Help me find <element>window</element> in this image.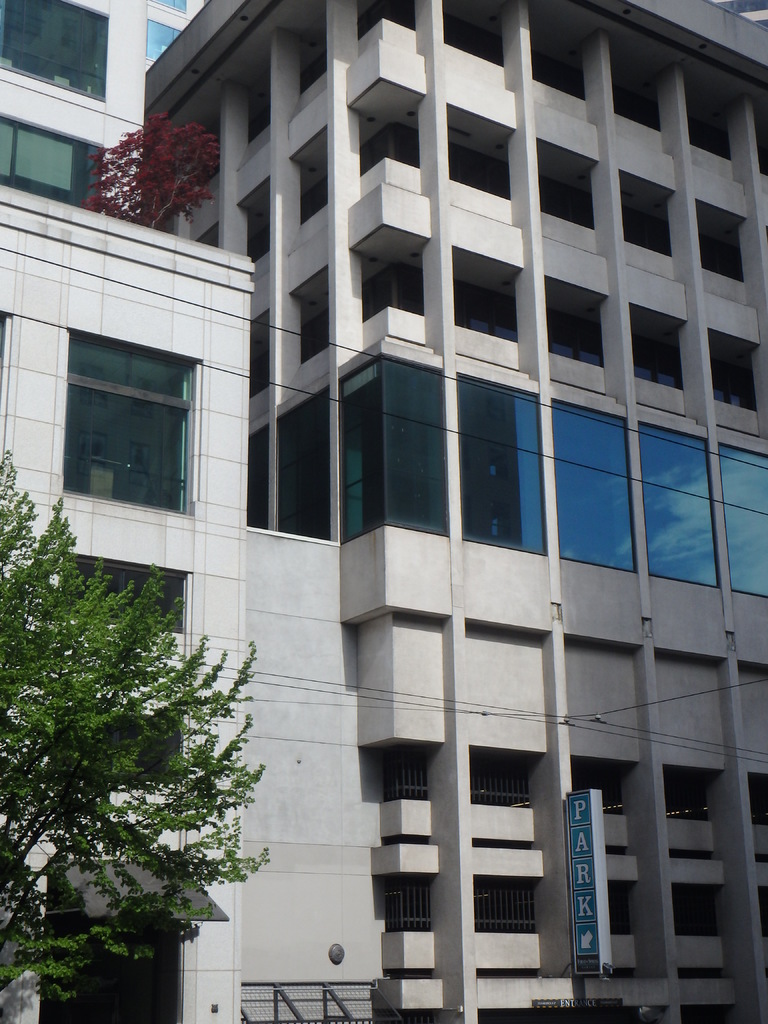
Found it: 686 111 728 163.
